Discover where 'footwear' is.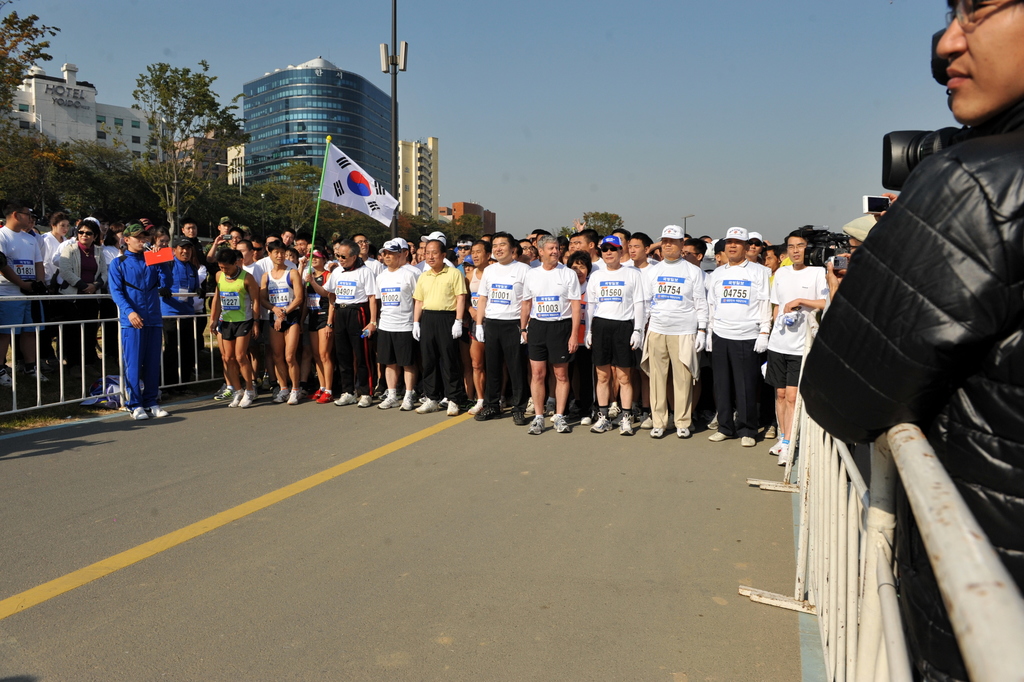
Discovered at (129, 398, 145, 421).
